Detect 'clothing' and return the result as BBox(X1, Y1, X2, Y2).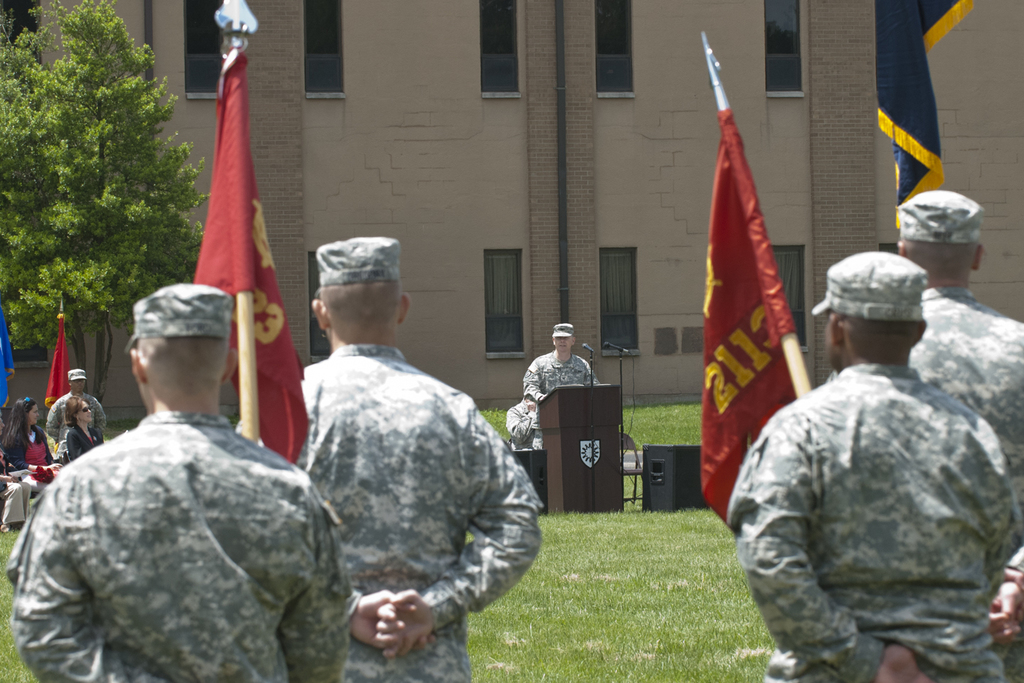
BBox(523, 349, 602, 450).
